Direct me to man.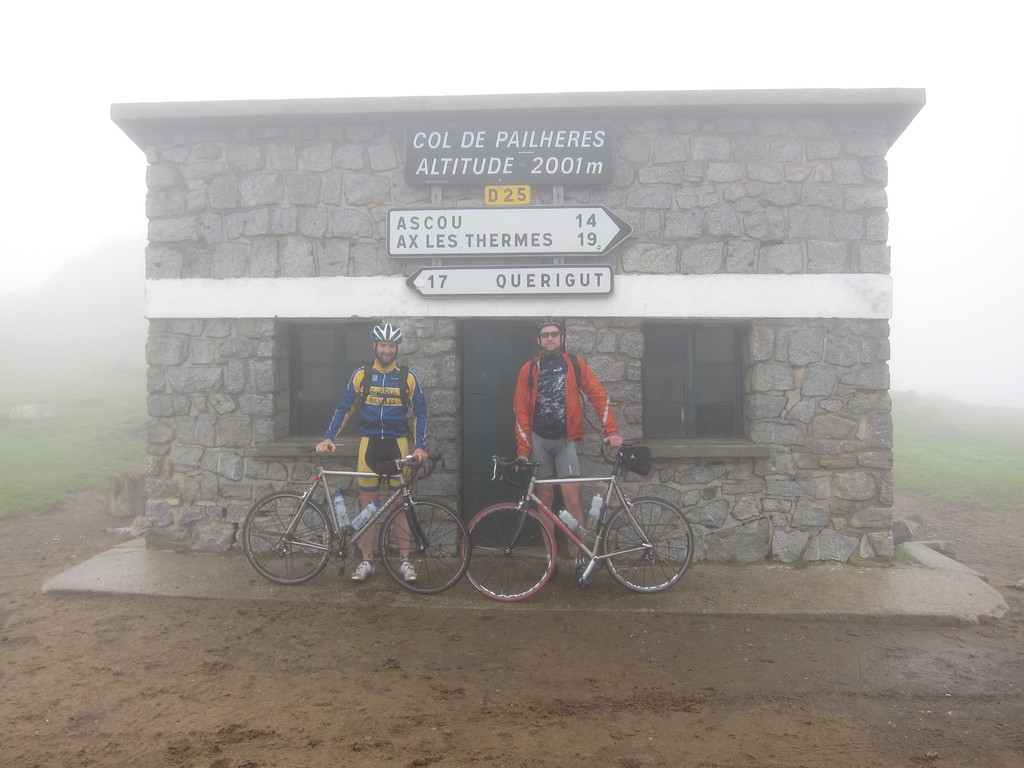
Direction: 496 333 629 512.
